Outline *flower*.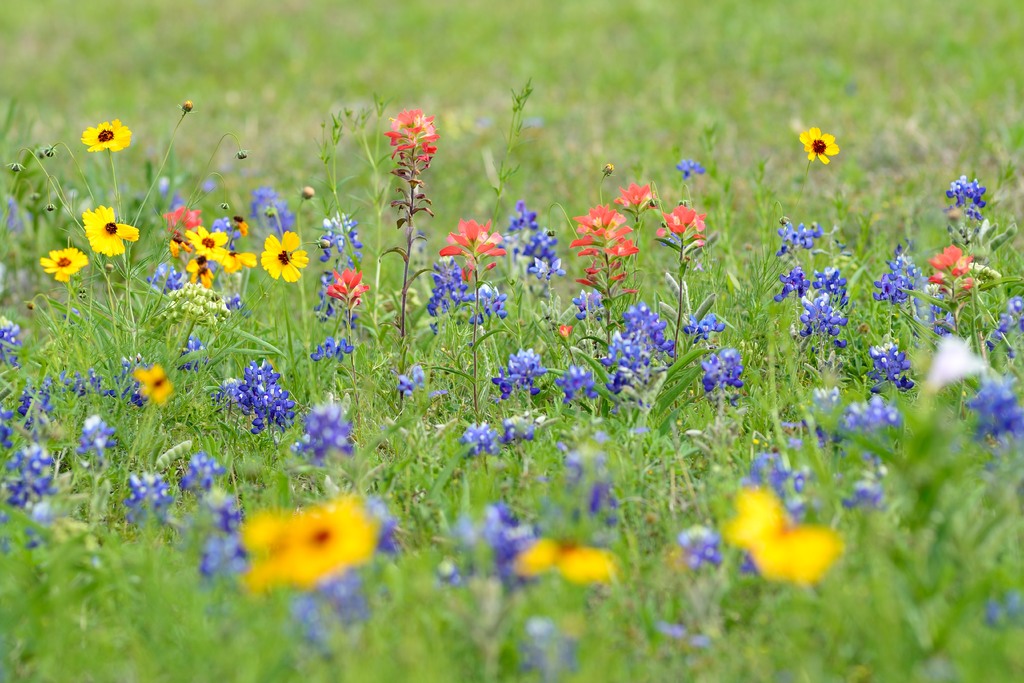
Outline: box(76, 416, 118, 461).
